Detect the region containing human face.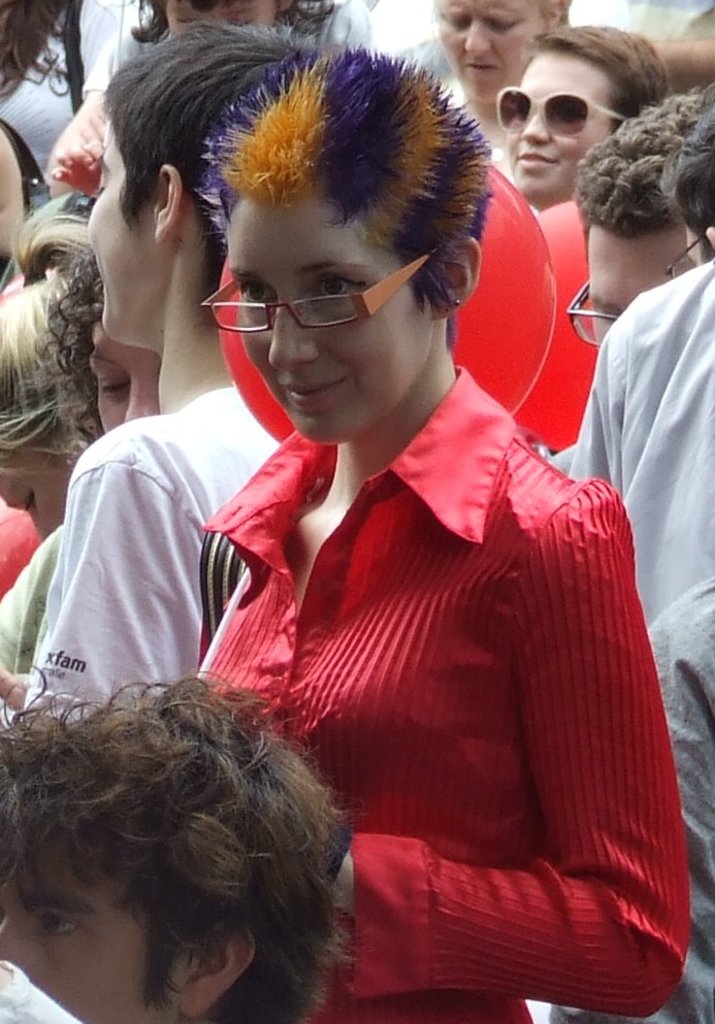
locate(223, 203, 420, 444).
